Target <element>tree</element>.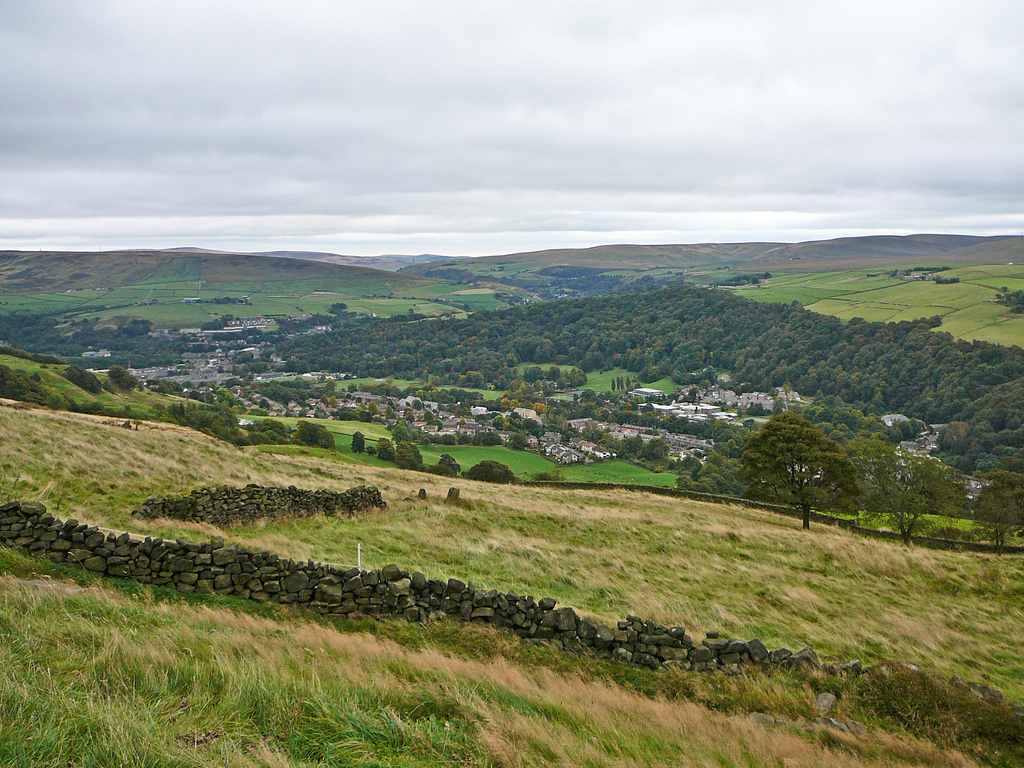
Target region: 736,406,861,531.
